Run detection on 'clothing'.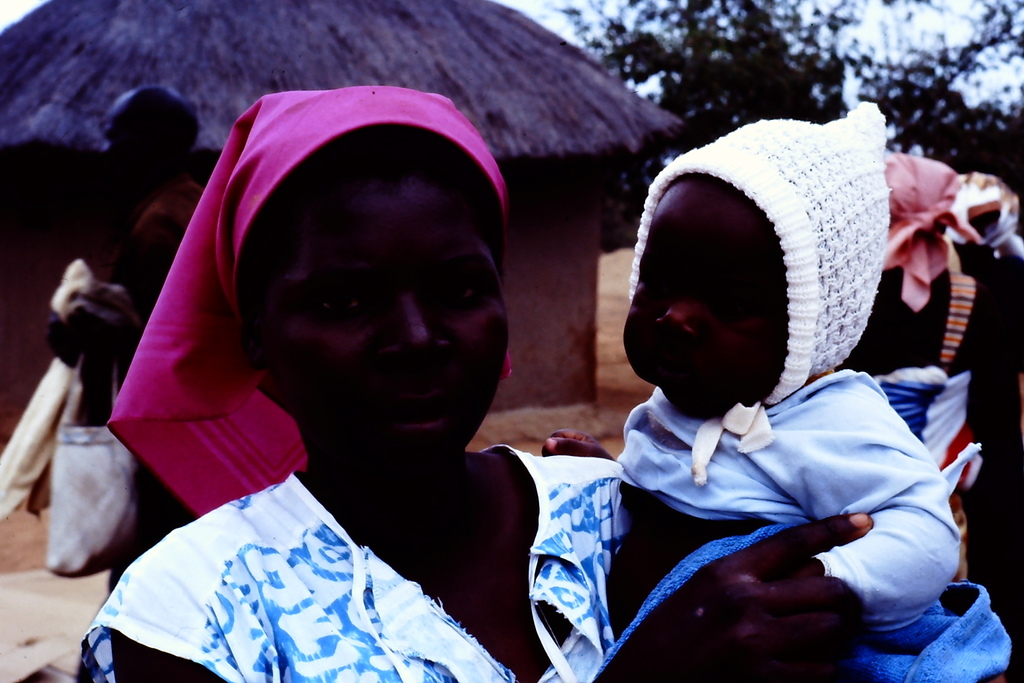
Result: l=865, t=309, r=1012, b=582.
